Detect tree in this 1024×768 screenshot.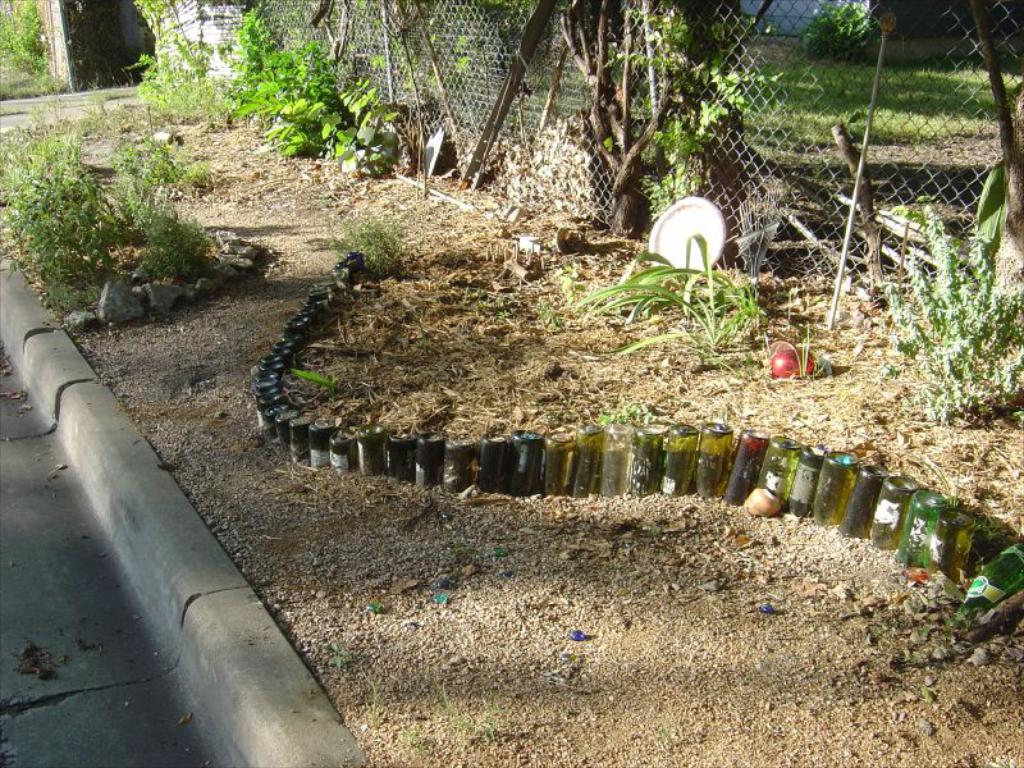
Detection: x1=216 y1=4 x2=346 y2=156.
